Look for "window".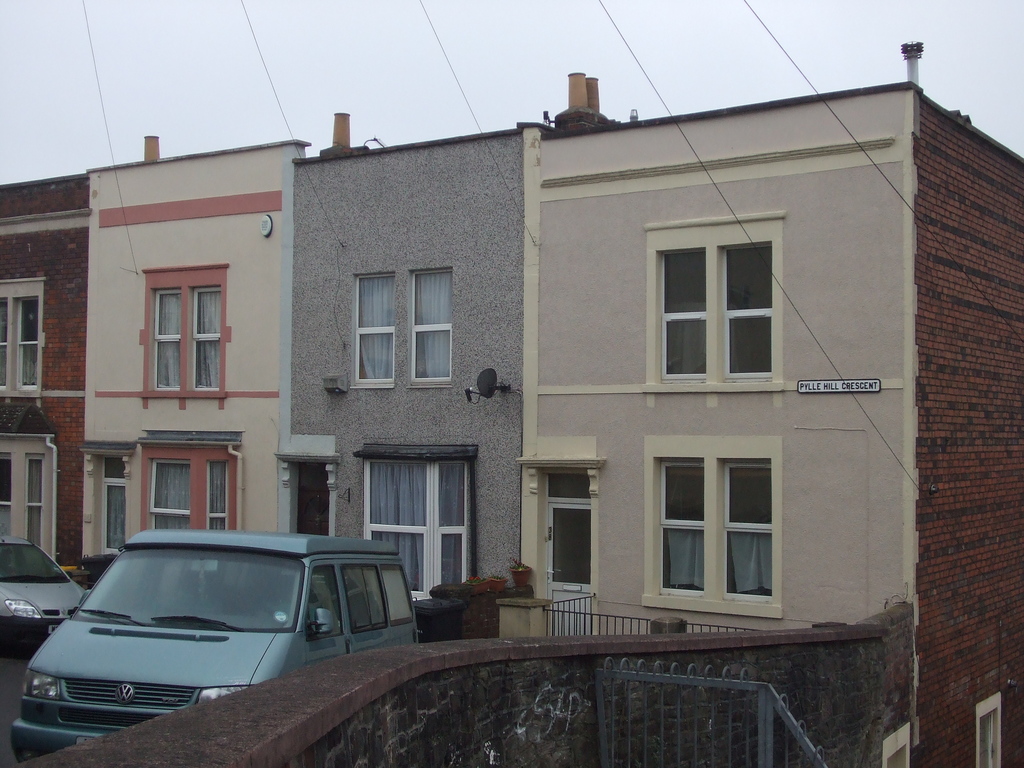
Found: detection(133, 262, 223, 399).
